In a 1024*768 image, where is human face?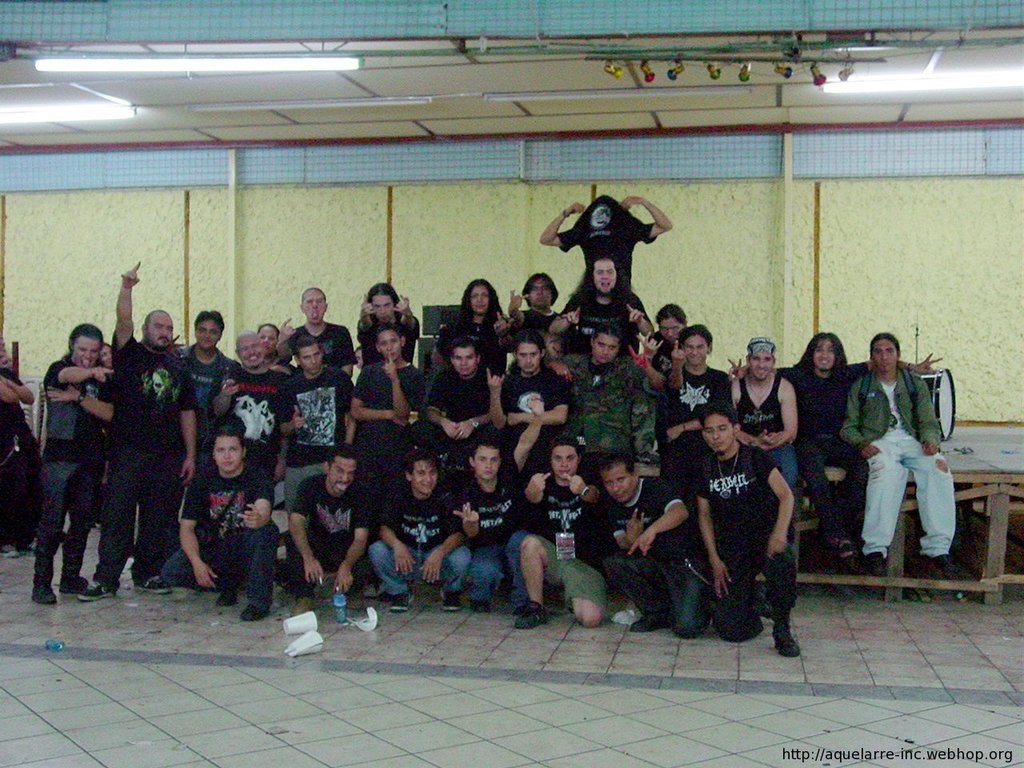
pyautogui.locateOnScreen(451, 346, 477, 375).
